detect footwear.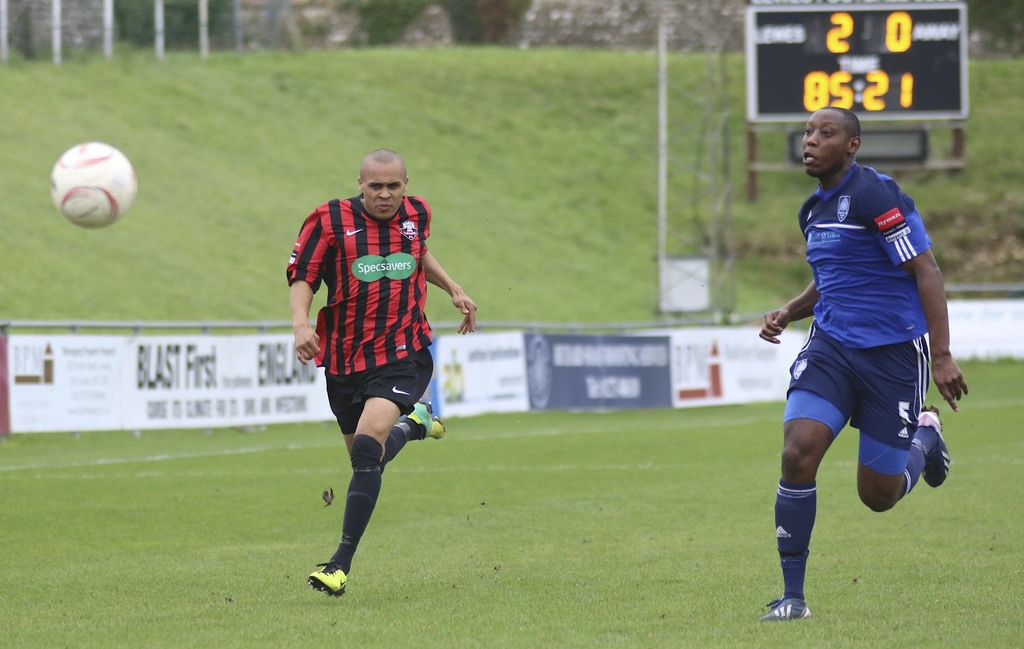
Detected at x1=759, y1=597, x2=815, y2=623.
